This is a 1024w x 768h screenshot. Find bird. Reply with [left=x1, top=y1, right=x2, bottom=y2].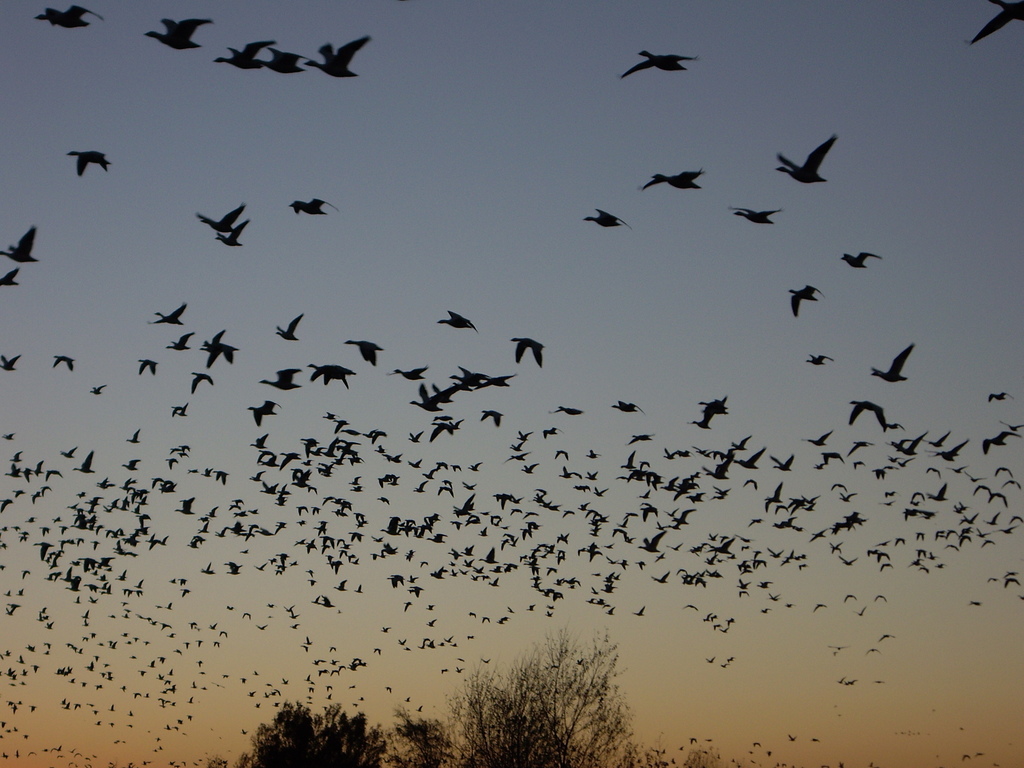
[left=197, top=329, right=239, bottom=369].
